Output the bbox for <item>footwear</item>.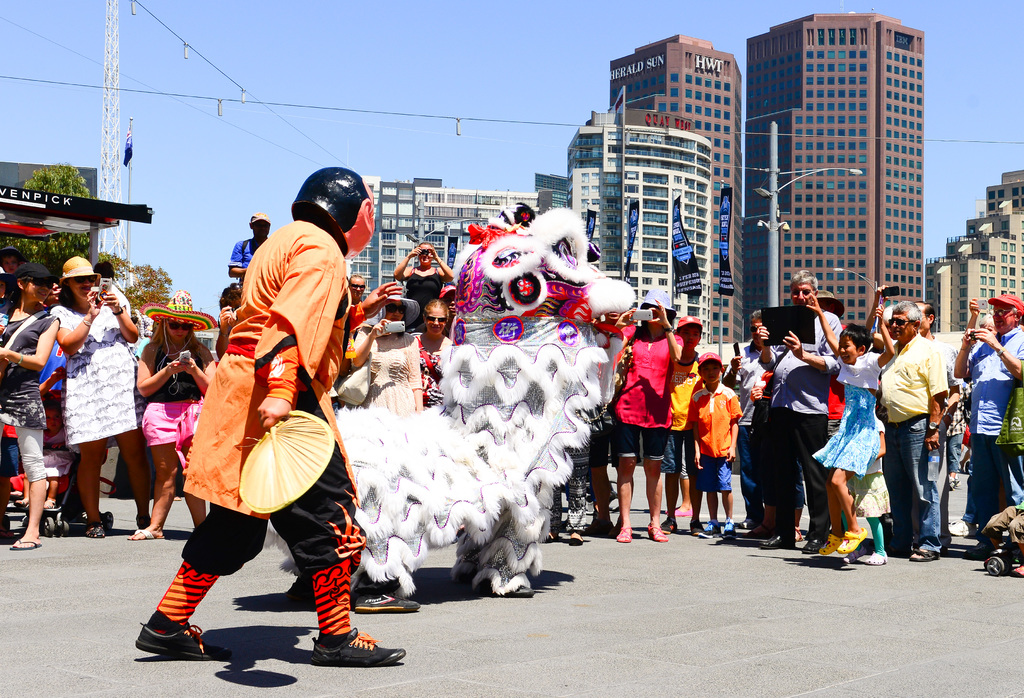
<bbox>125, 615, 211, 673</bbox>.
